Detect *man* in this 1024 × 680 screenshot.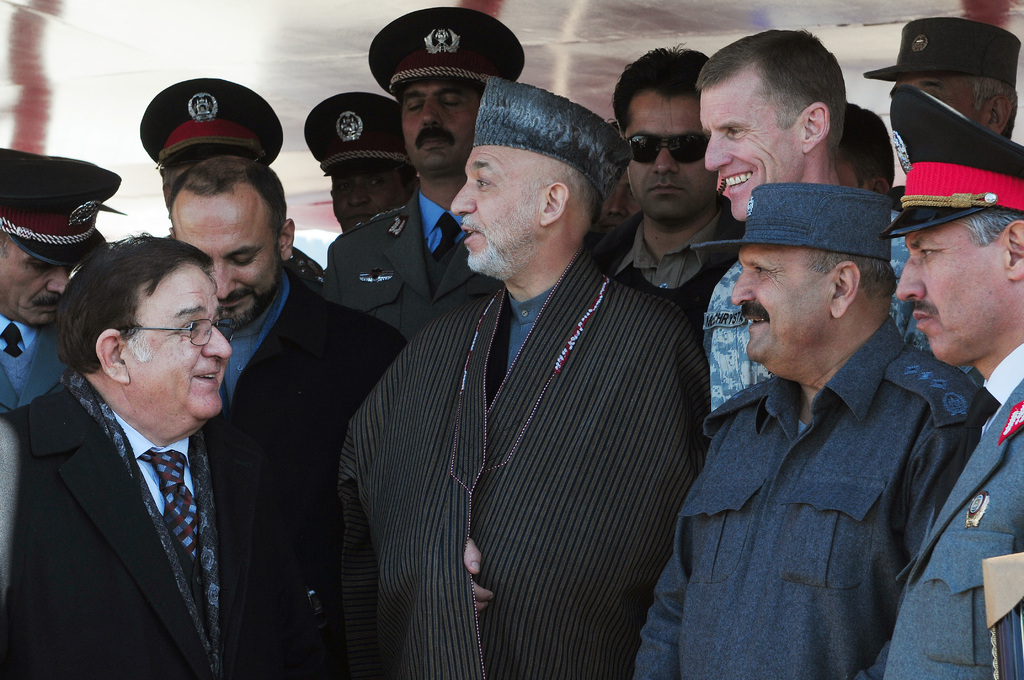
Detection: 298:88:426:235.
